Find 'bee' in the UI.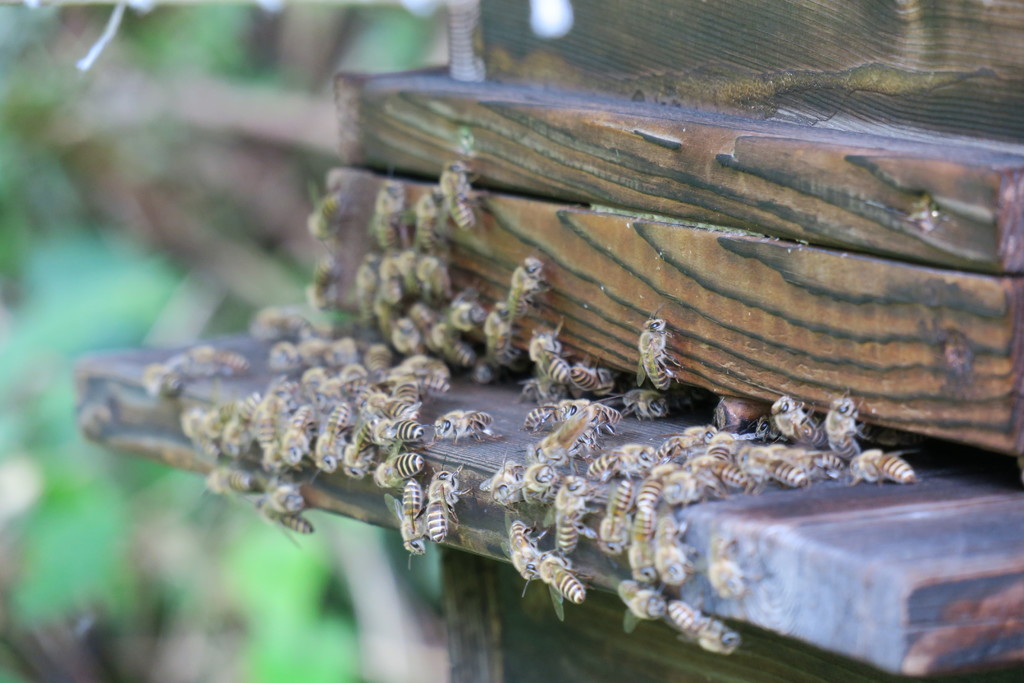
UI element at select_region(427, 317, 476, 372).
